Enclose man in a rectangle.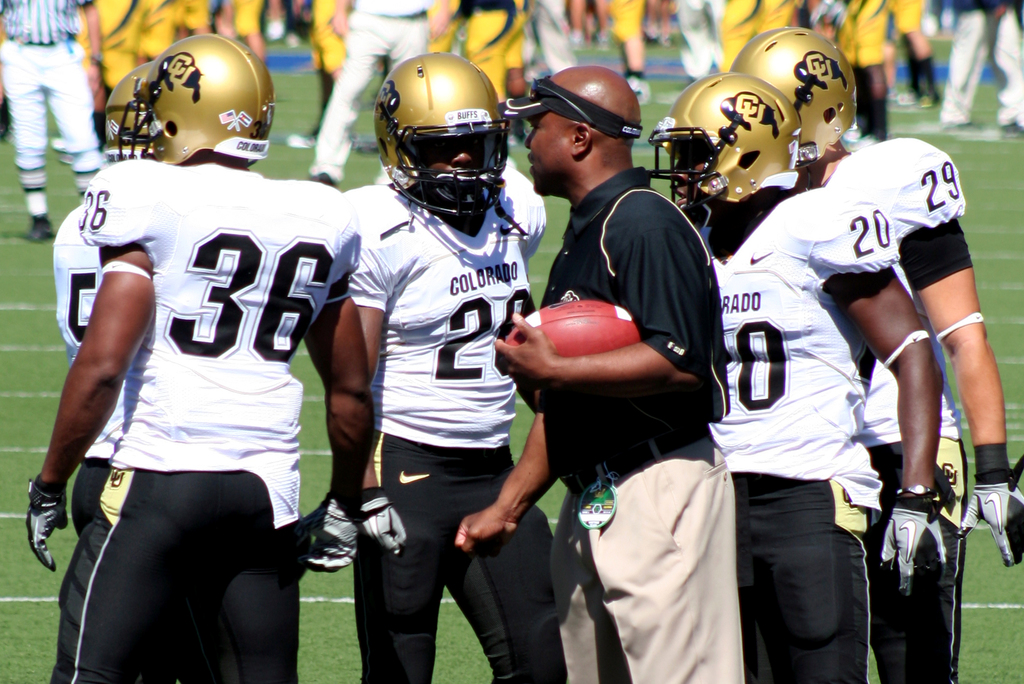
<region>282, 0, 342, 151</region>.
